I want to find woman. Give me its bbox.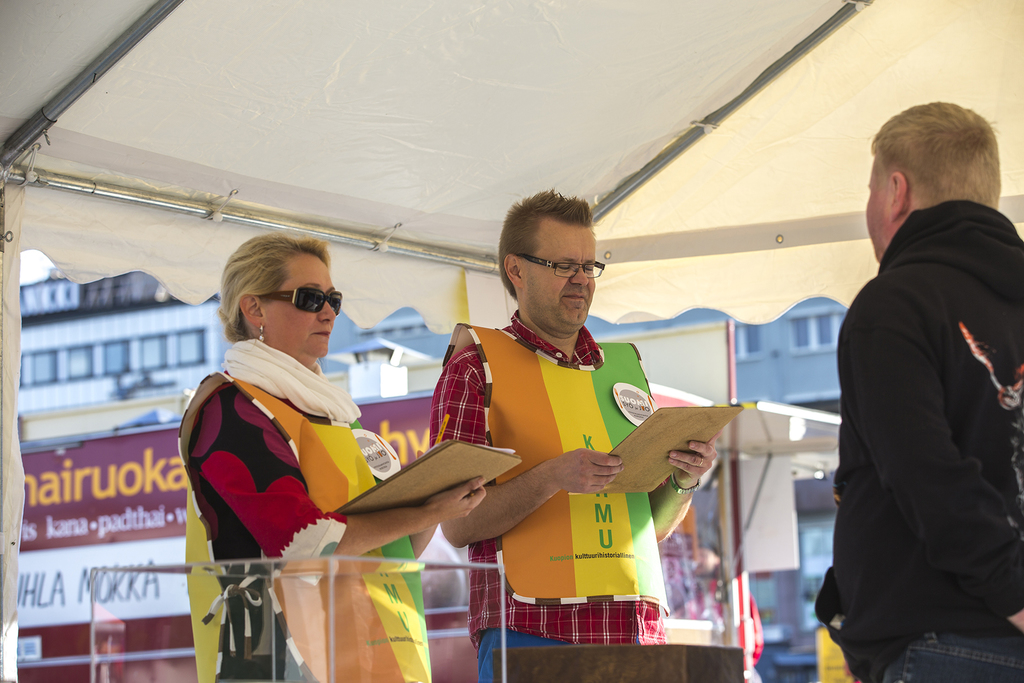
173/233/489/682.
